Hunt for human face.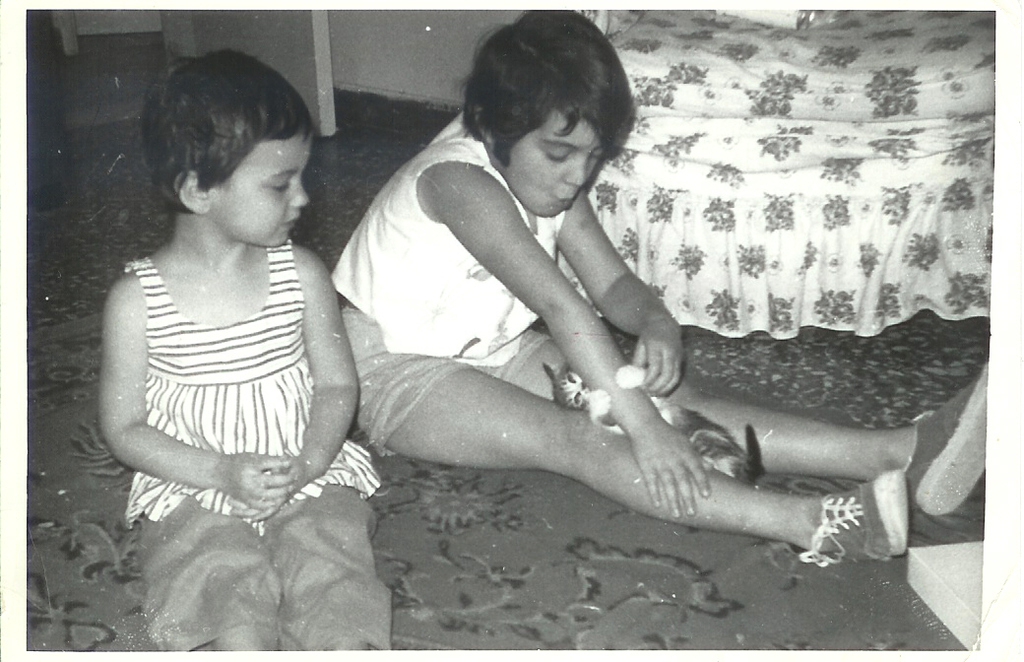
Hunted down at x1=493 y1=107 x2=619 y2=218.
